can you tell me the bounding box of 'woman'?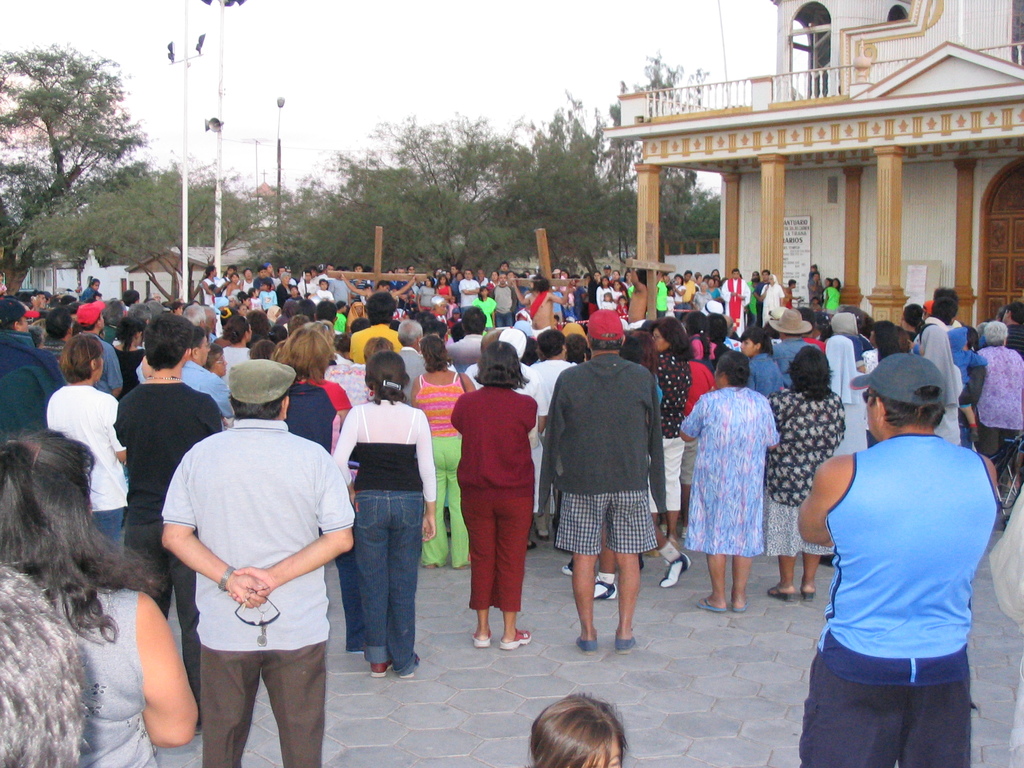
box(0, 434, 202, 767).
